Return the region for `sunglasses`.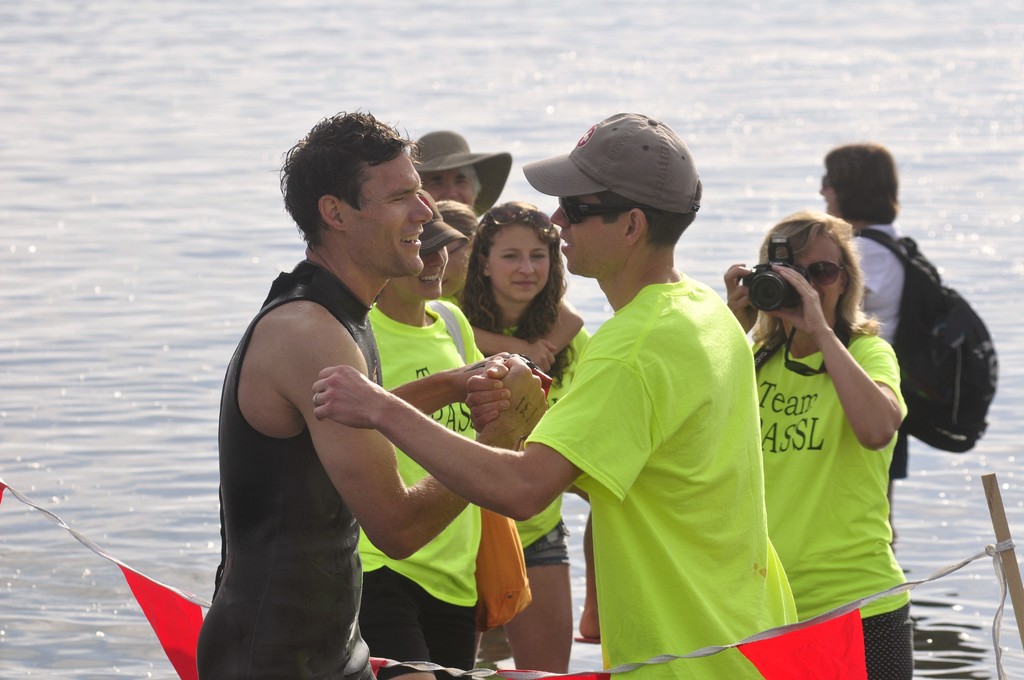
left=808, top=261, right=845, bottom=288.
